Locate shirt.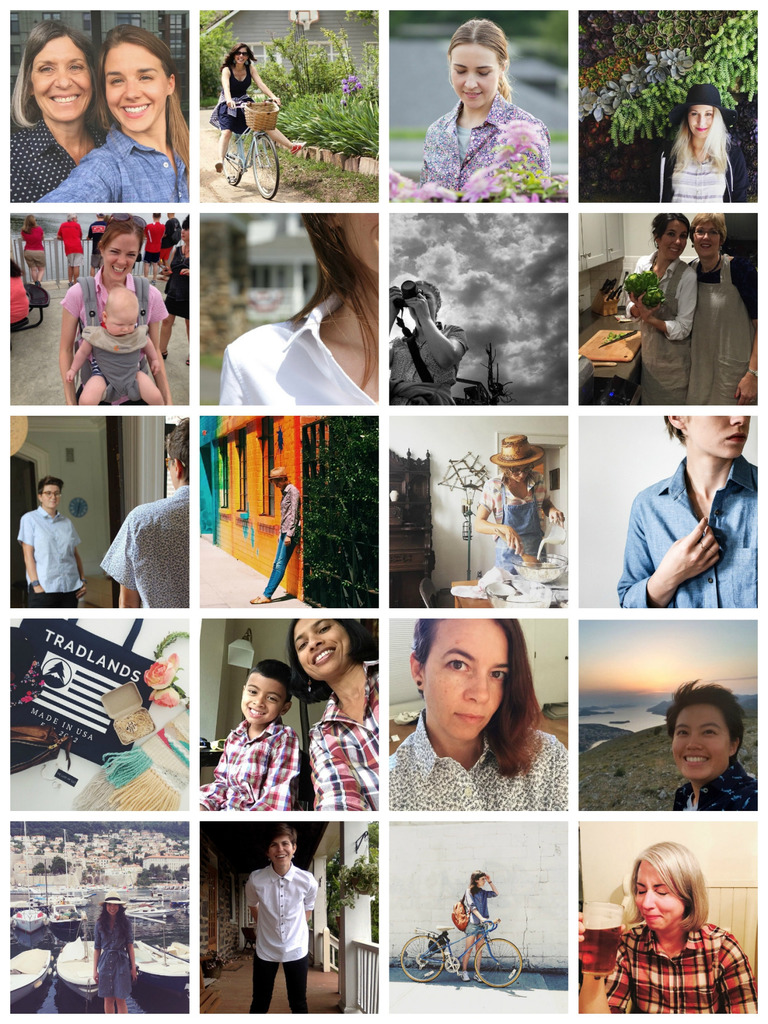
Bounding box: left=304, top=655, right=380, bottom=808.
